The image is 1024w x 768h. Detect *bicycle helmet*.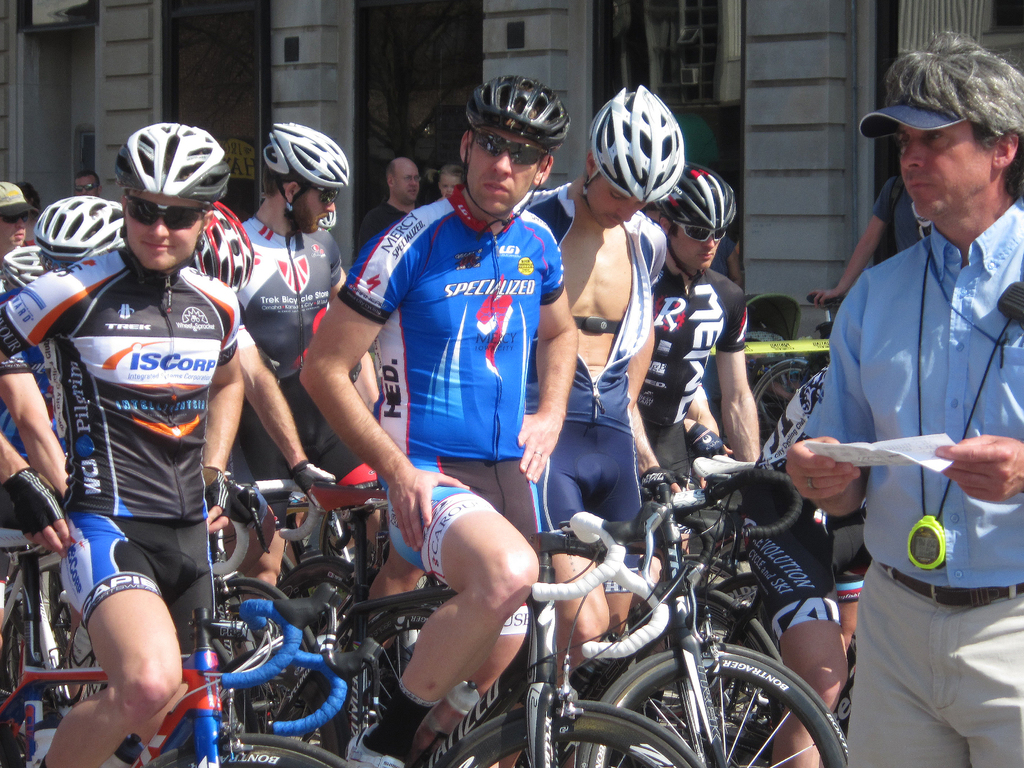
Detection: [32,199,132,269].
